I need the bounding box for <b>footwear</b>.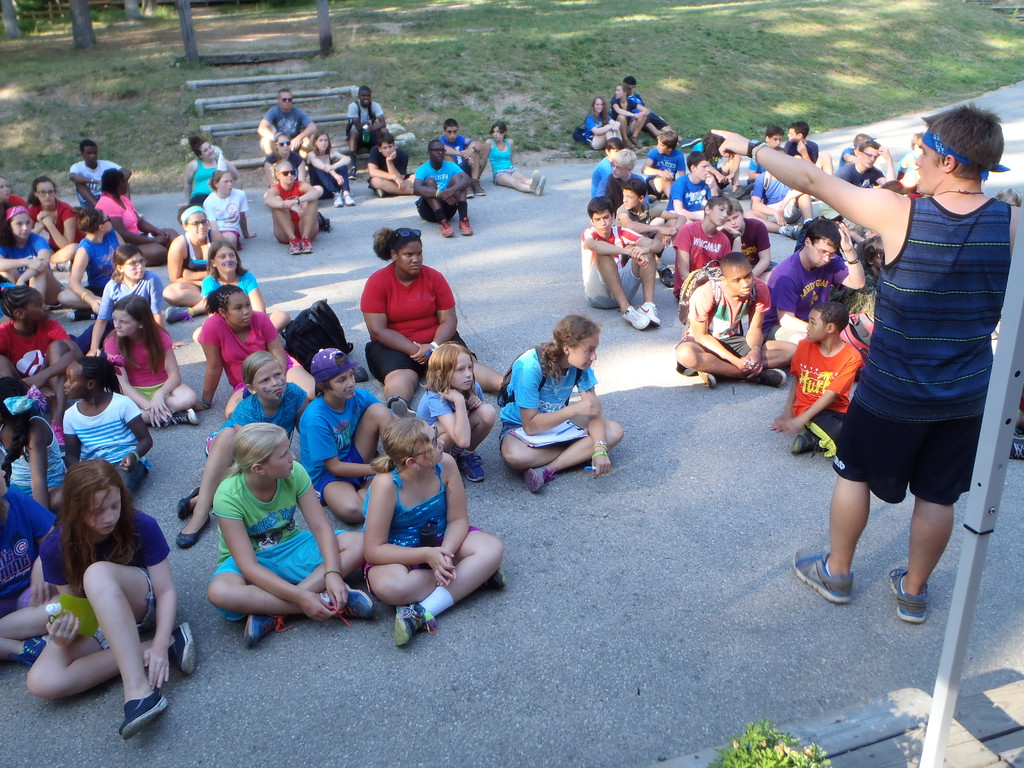
Here it is: {"left": 163, "top": 406, "right": 198, "bottom": 429}.
